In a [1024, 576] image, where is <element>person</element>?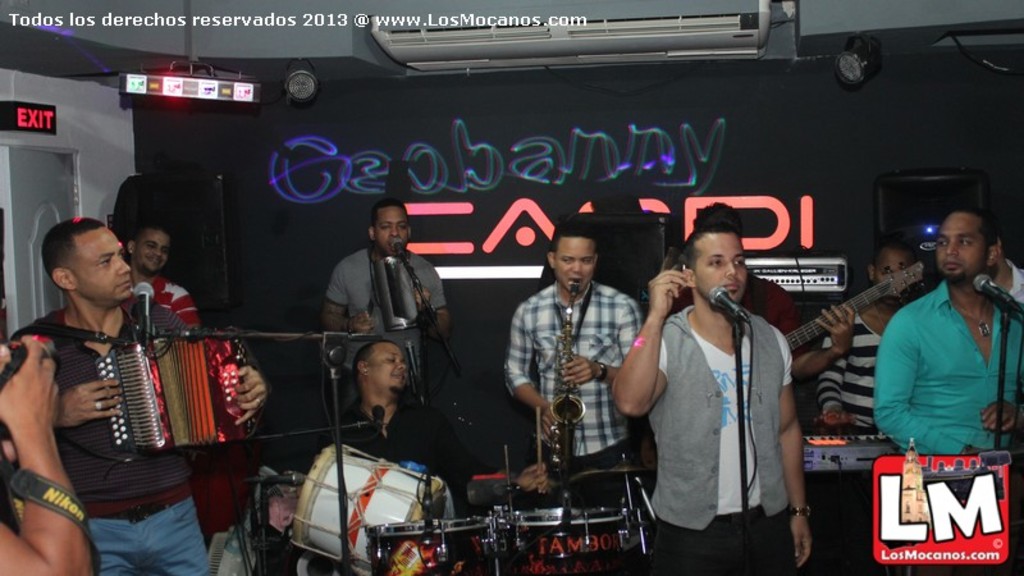
x1=814 y1=228 x2=924 y2=444.
